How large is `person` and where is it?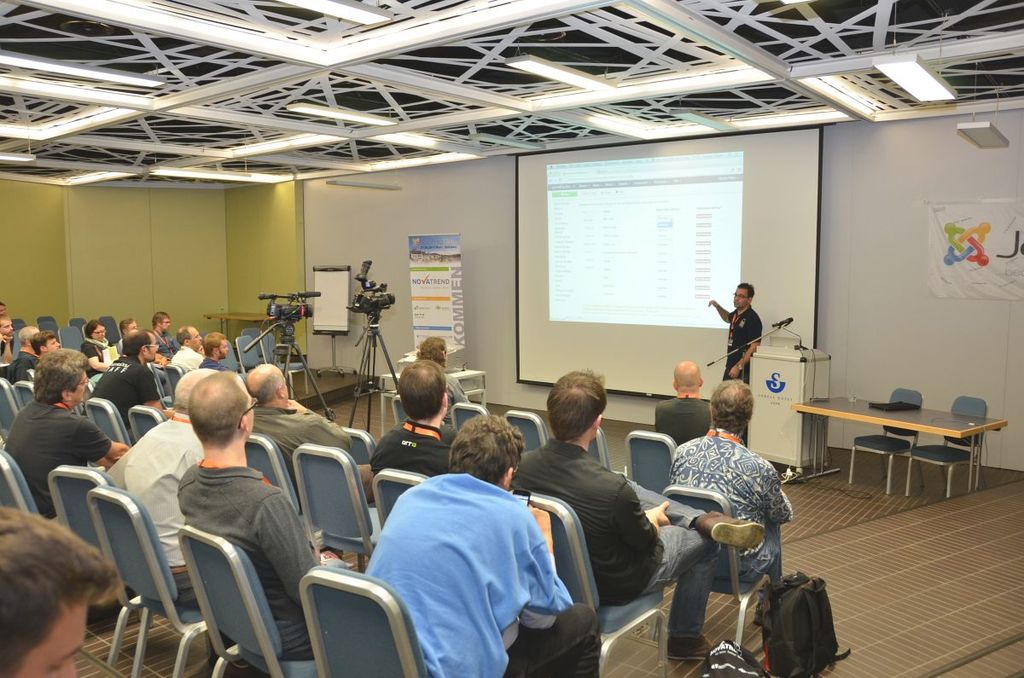
Bounding box: <region>360, 364, 487, 500</region>.
